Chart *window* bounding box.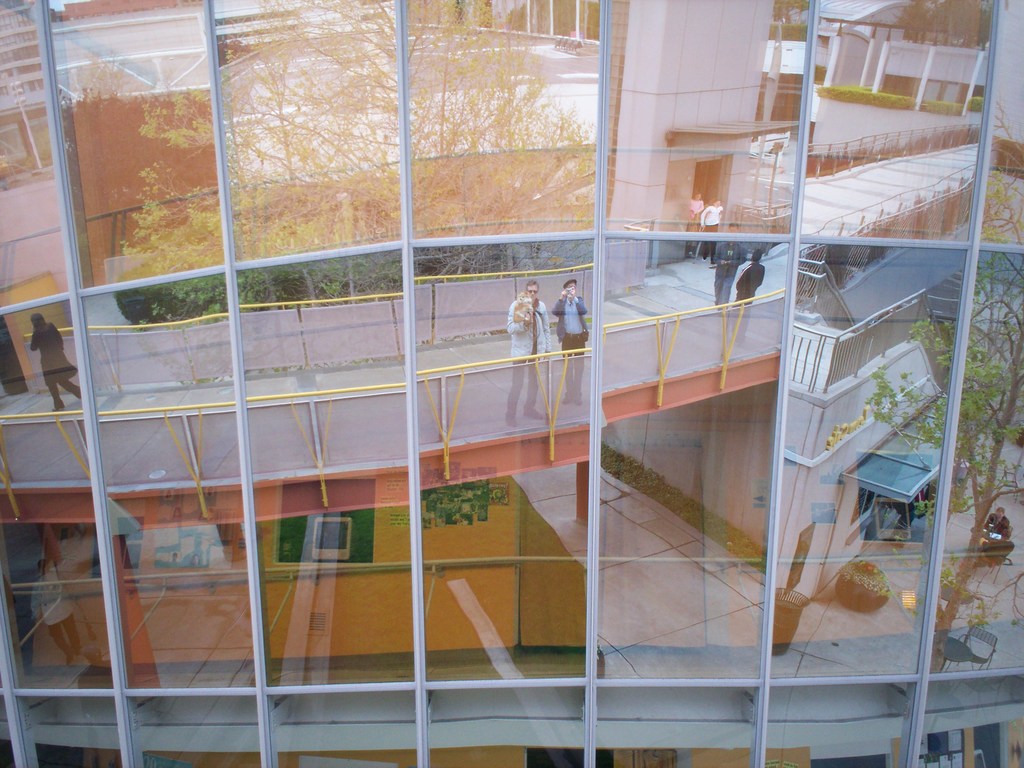
Charted: (left=0, top=0, right=1023, bottom=767).
